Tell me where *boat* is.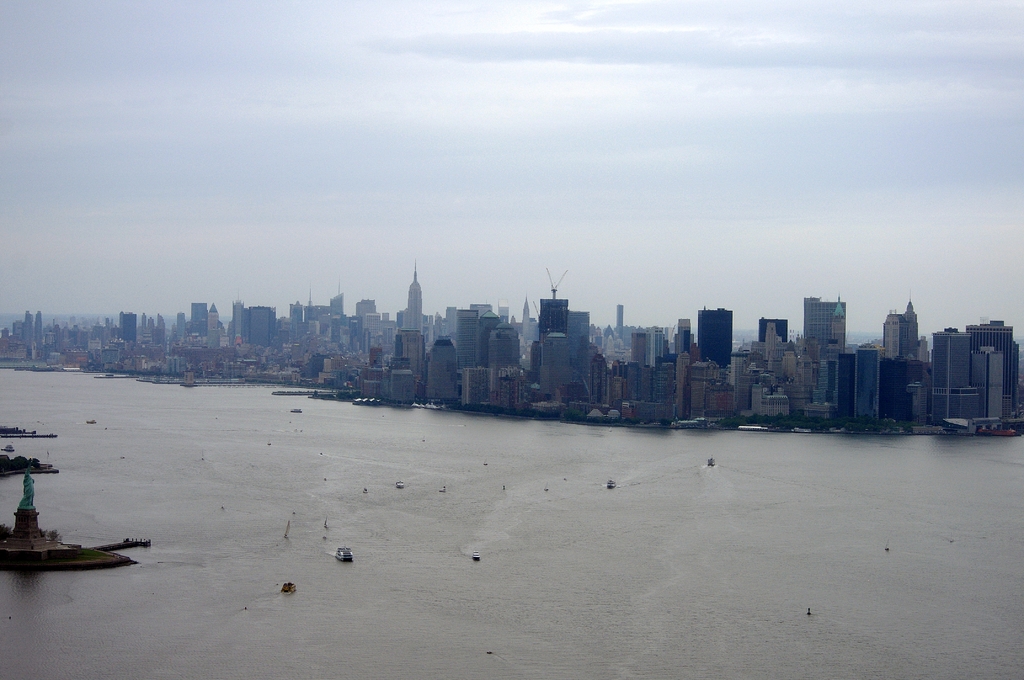
*boat* is at [290, 410, 303, 412].
